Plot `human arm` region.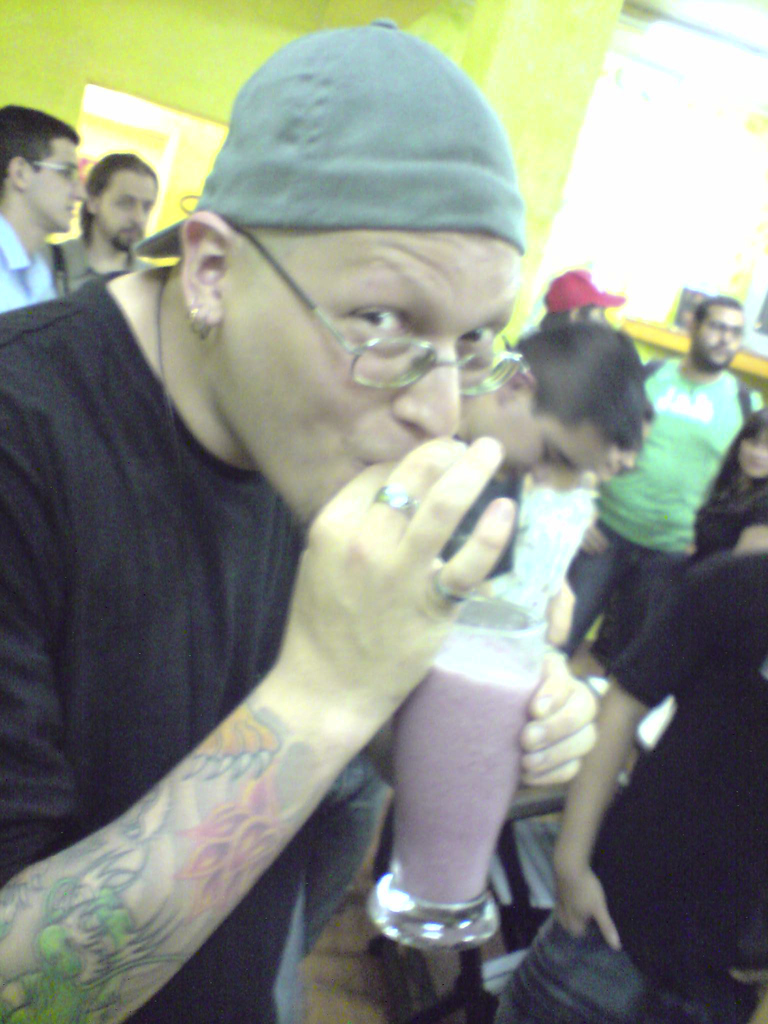
Plotted at left=4, top=292, right=548, bottom=1023.
